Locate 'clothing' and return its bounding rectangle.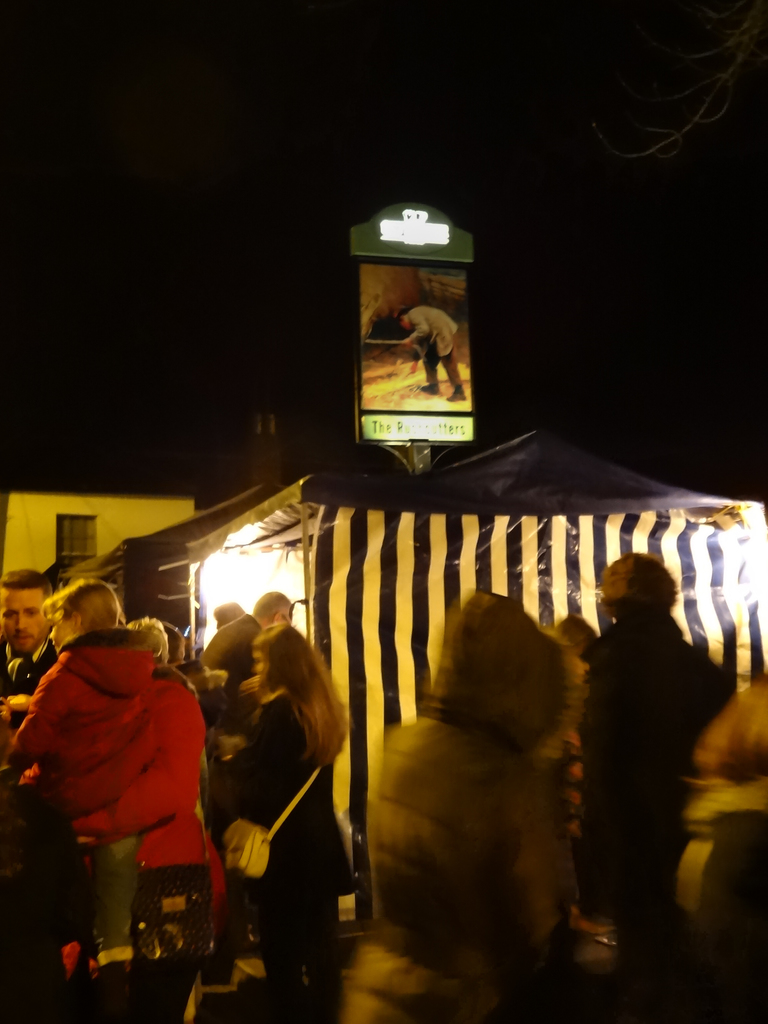
396, 301, 454, 387.
